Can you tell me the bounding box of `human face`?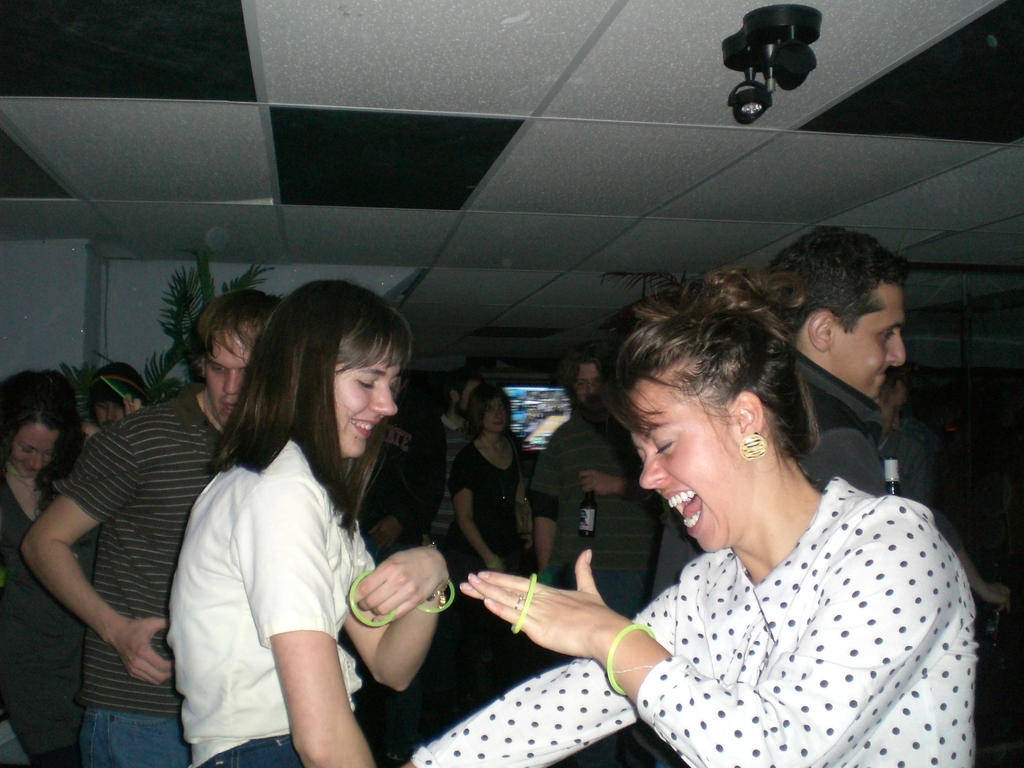
[12, 418, 60, 476].
